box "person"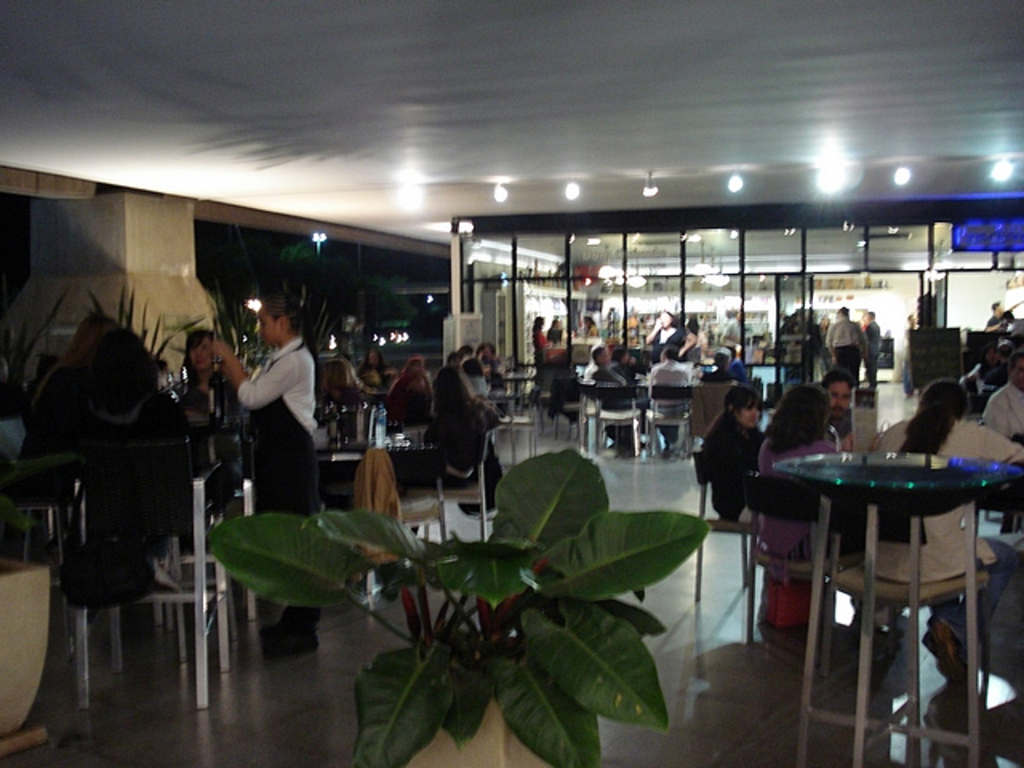
bbox=(171, 322, 230, 421)
